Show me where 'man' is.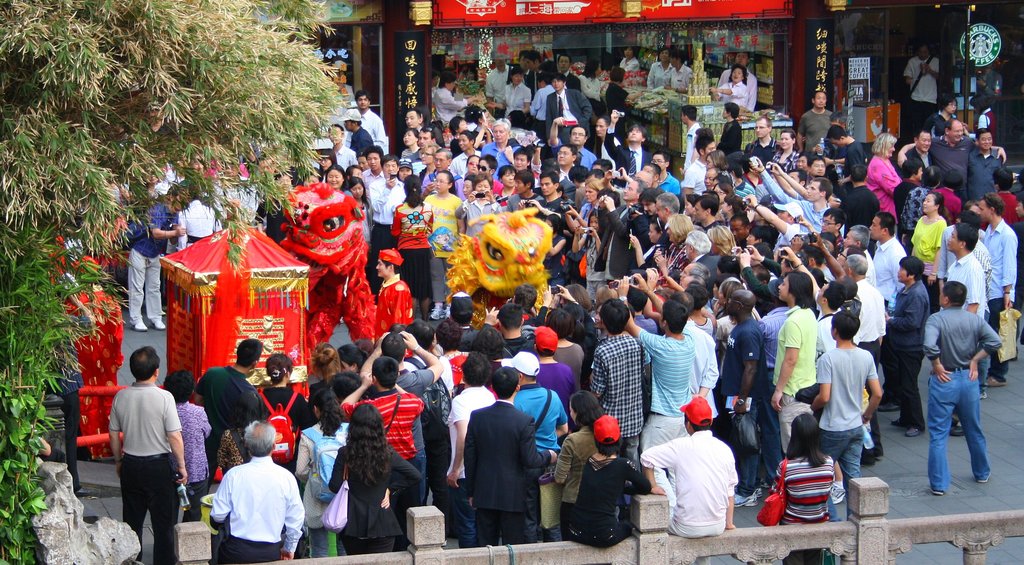
'man' is at region(484, 49, 518, 115).
